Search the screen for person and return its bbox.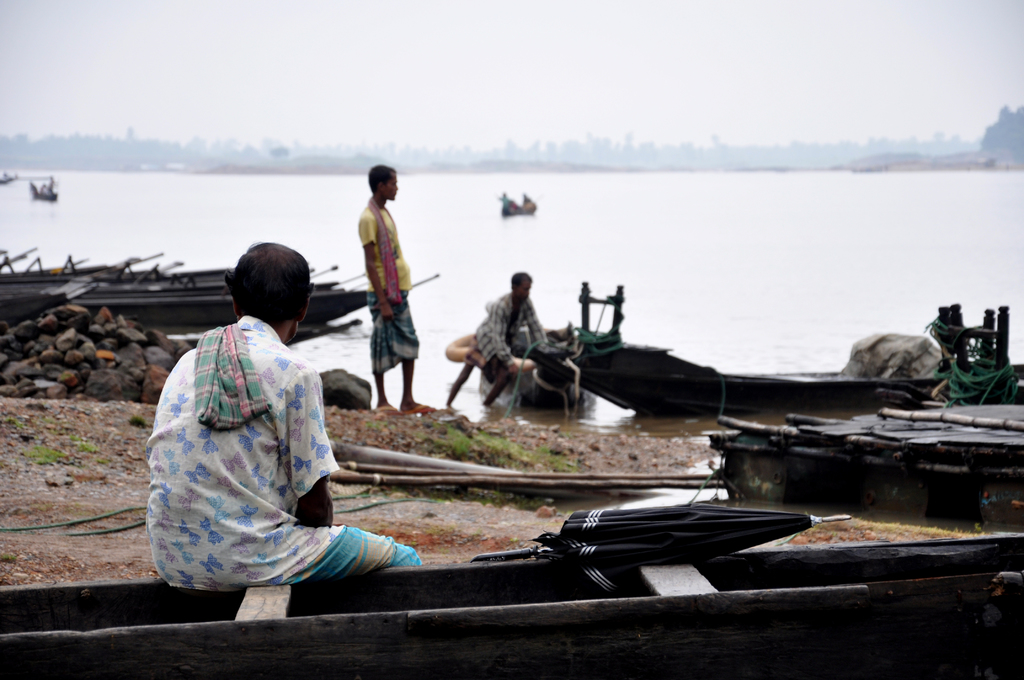
Found: {"left": 440, "top": 269, "right": 554, "bottom": 406}.
